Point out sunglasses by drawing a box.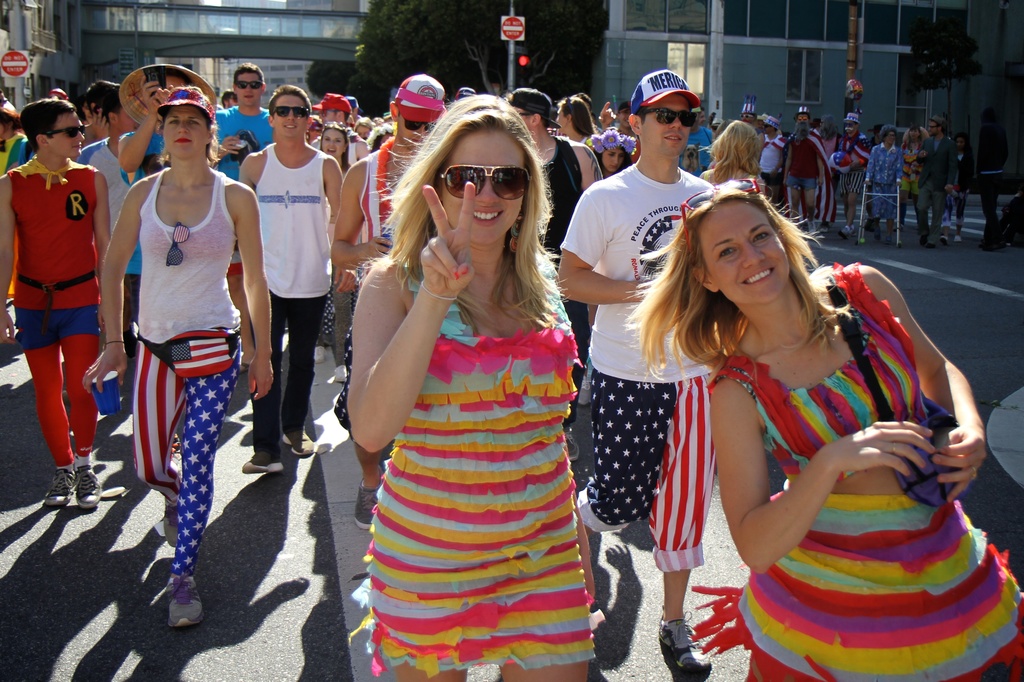
[42, 124, 93, 139].
